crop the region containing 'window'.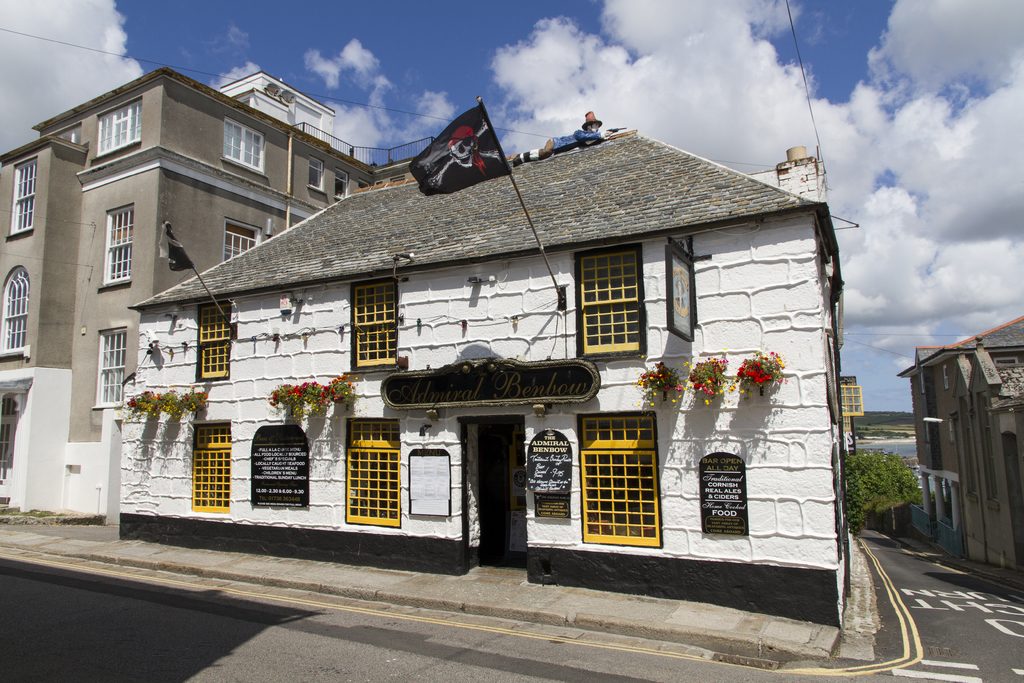
Crop region: bbox=[225, 226, 257, 262].
